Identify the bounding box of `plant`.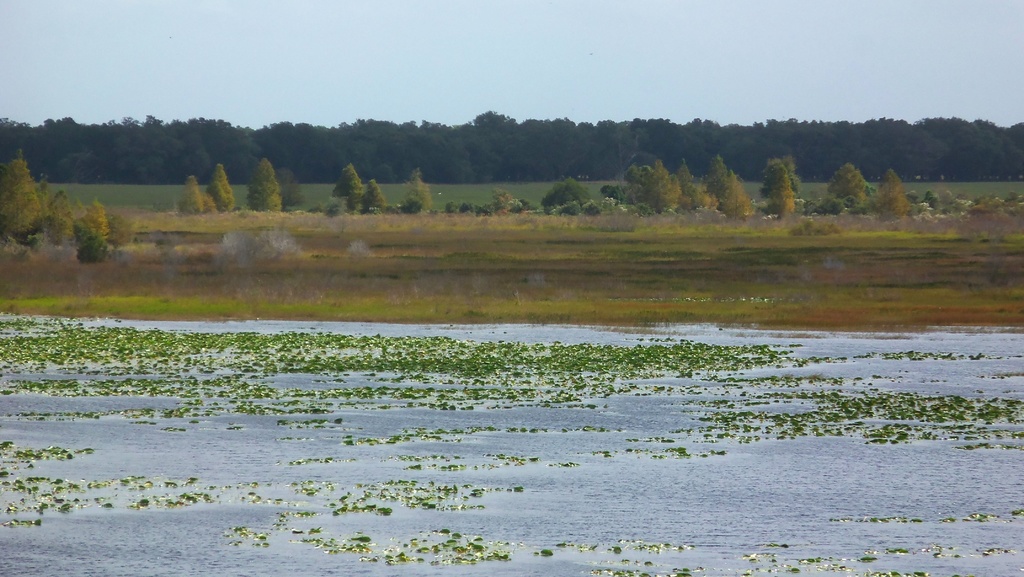
bbox(0, 158, 1023, 220).
